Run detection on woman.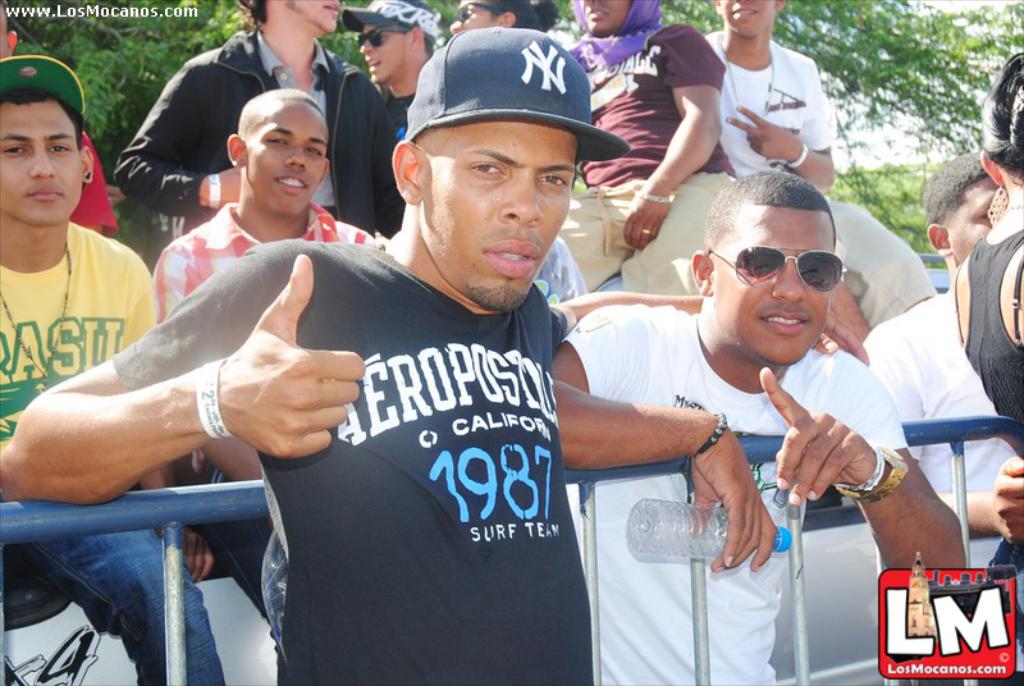
Result: <box>946,54,1023,458</box>.
